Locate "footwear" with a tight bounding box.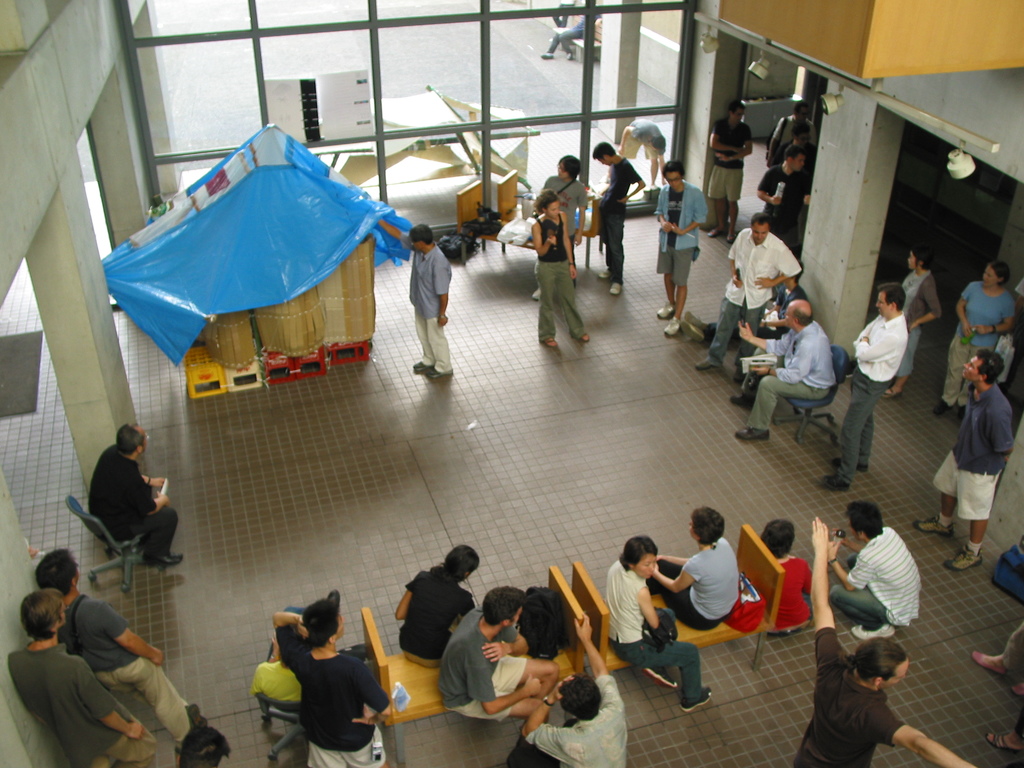
bbox=[730, 393, 758, 408].
